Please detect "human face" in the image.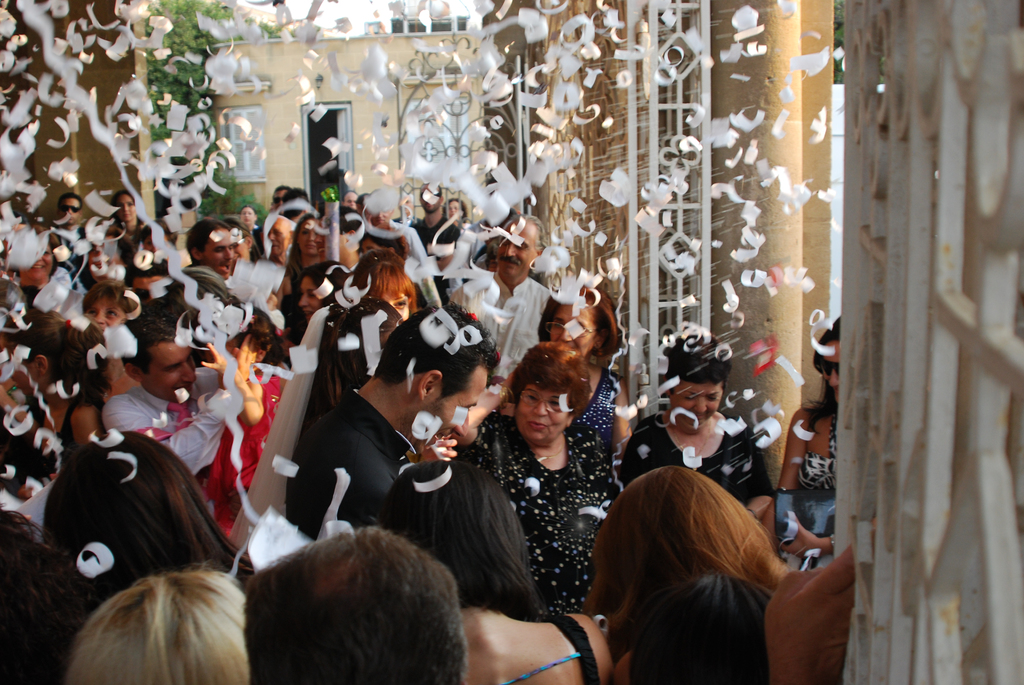
l=296, t=219, r=326, b=252.
